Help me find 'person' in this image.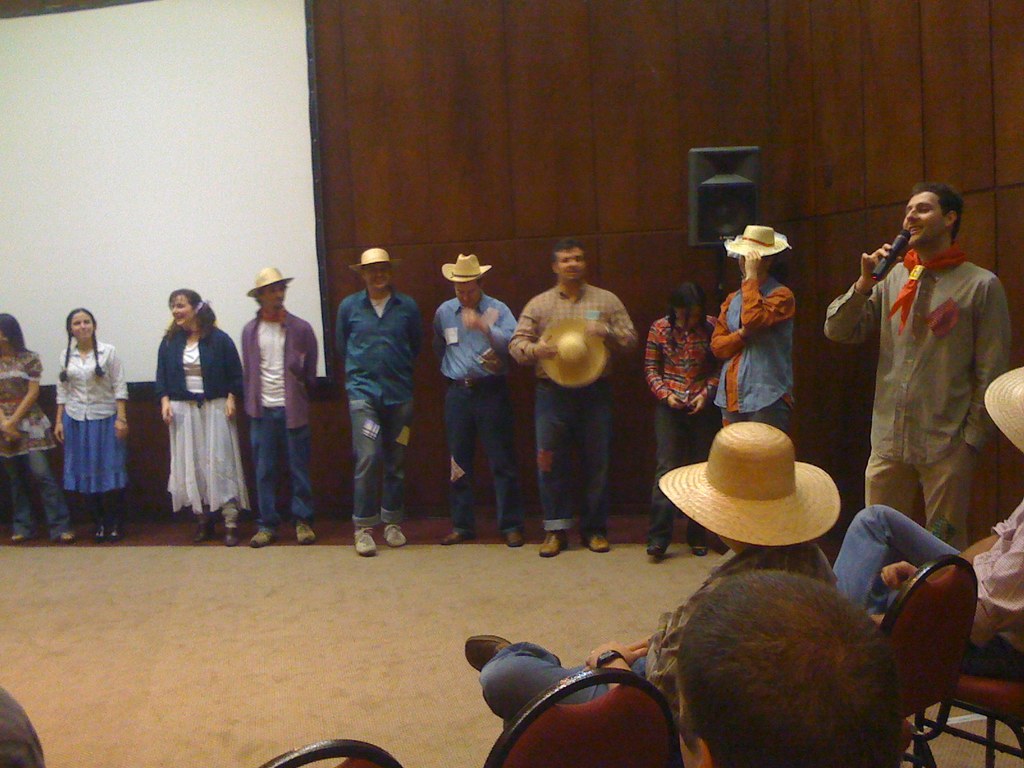
Found it: Rect(467, 417, 842, 744).
